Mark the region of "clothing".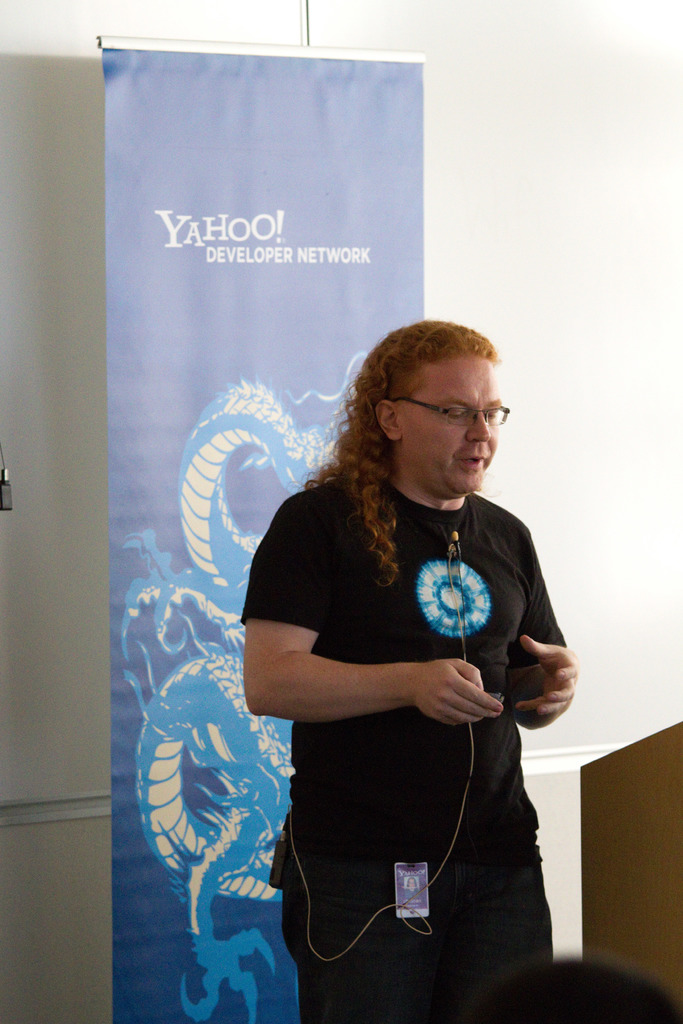
Region: 263,419,572,982.
